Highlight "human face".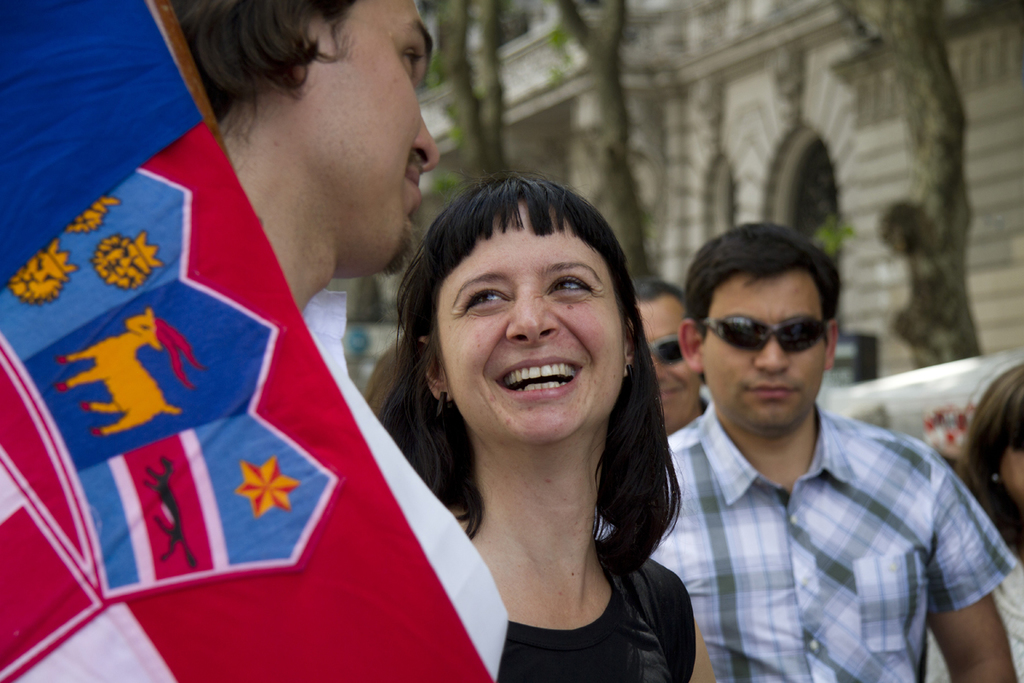
Highlighted region: x1=436 y1=205 x2=624 y2=447.
